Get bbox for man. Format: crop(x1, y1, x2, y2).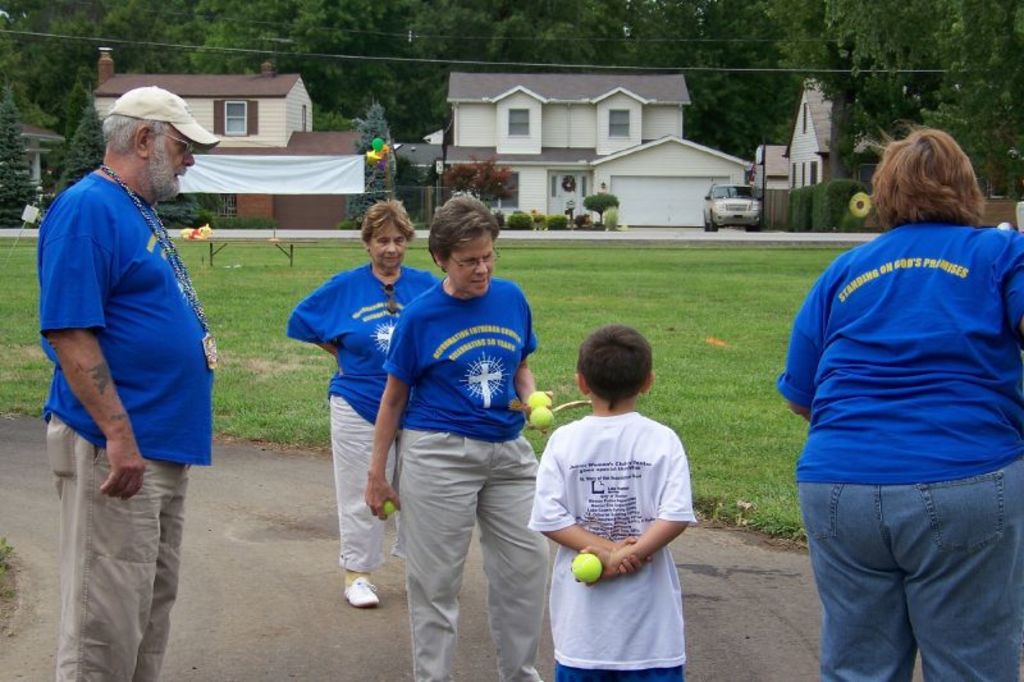
crop(358, 191, 558, 681).
